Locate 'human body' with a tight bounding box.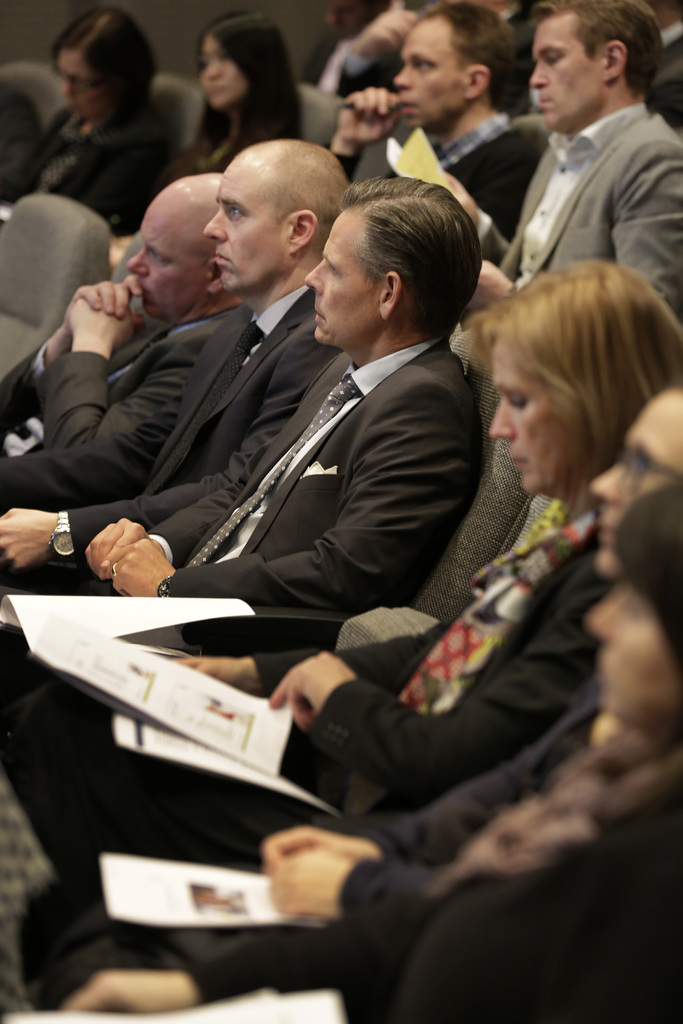
10, 1, 179, 237.
